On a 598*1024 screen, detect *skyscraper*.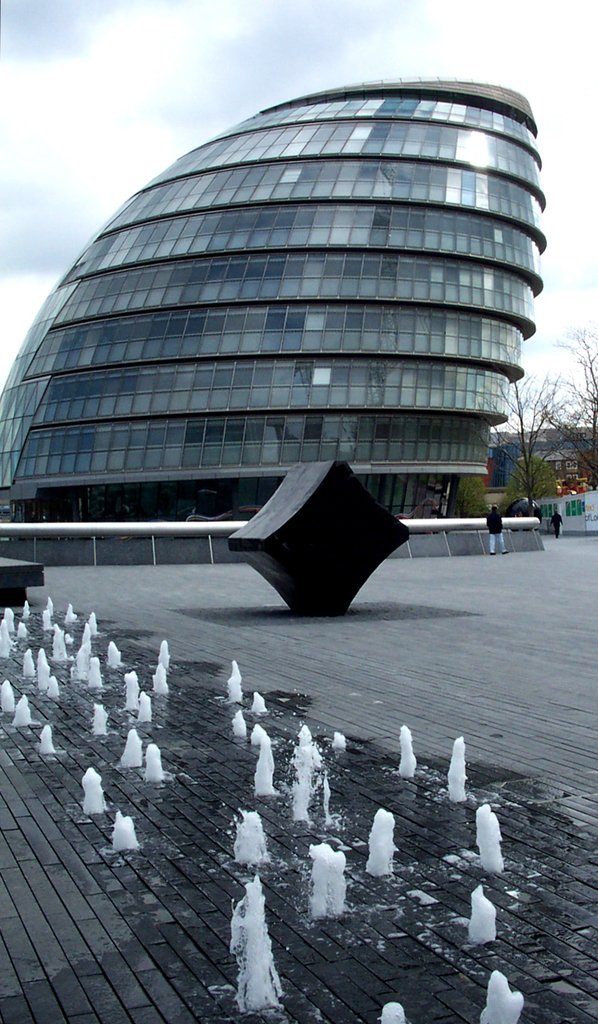
0:80:545:629.
